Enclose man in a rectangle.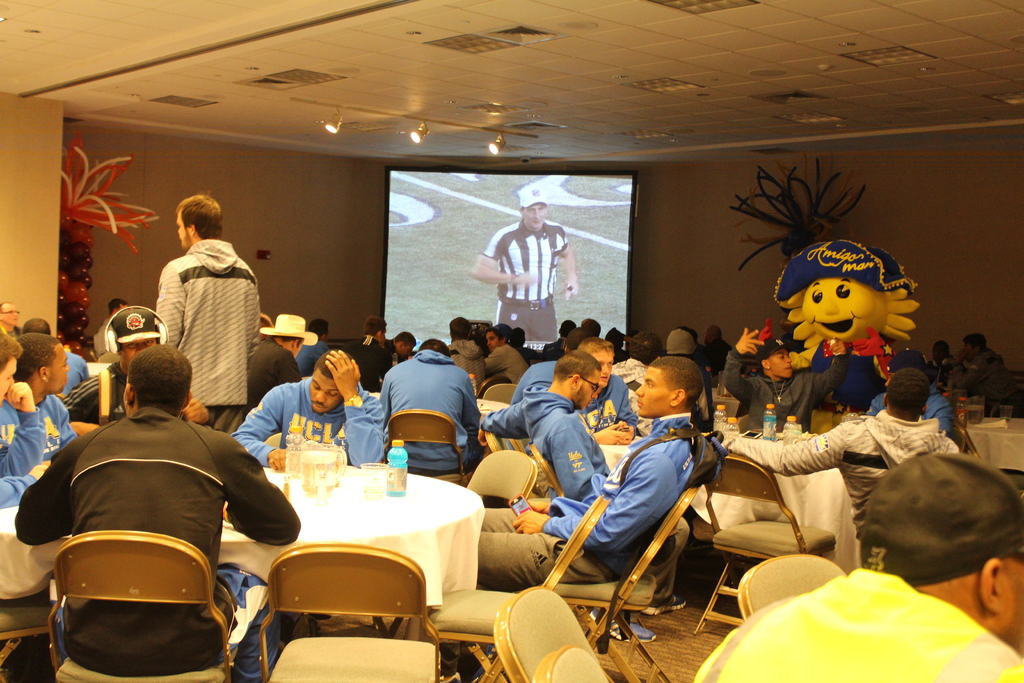
crop(960, 325, 1018, 410).
